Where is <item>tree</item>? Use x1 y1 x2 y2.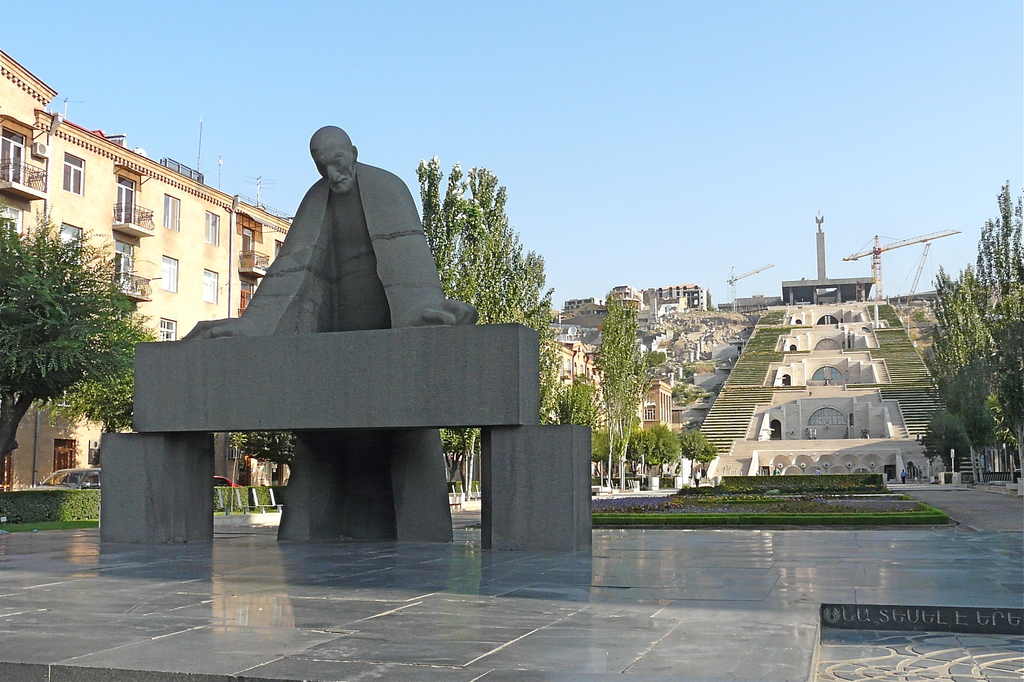
221 424 286 509.
